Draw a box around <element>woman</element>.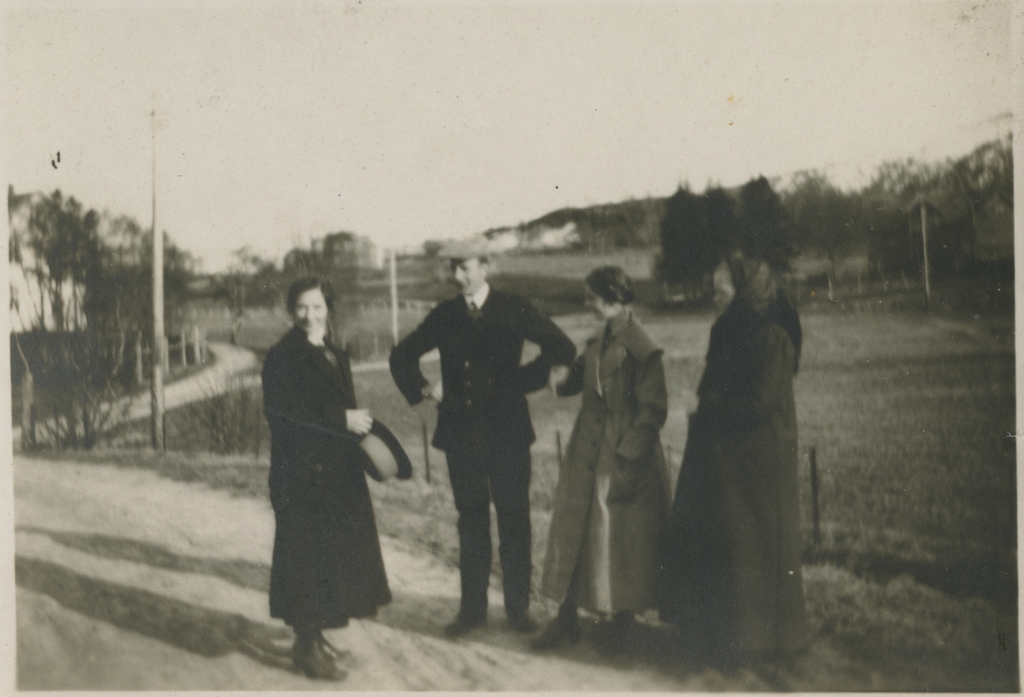
<bbox>674, 249, 817, 666</bbox>.
